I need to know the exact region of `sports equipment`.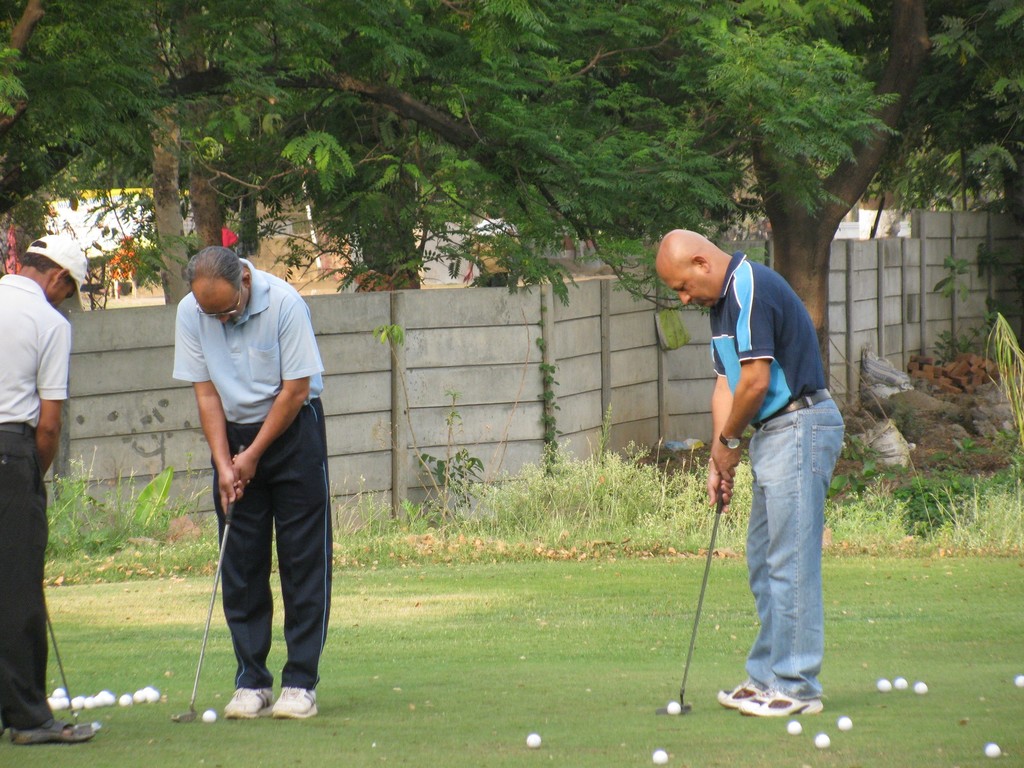
Region: (836,719,854,732).
